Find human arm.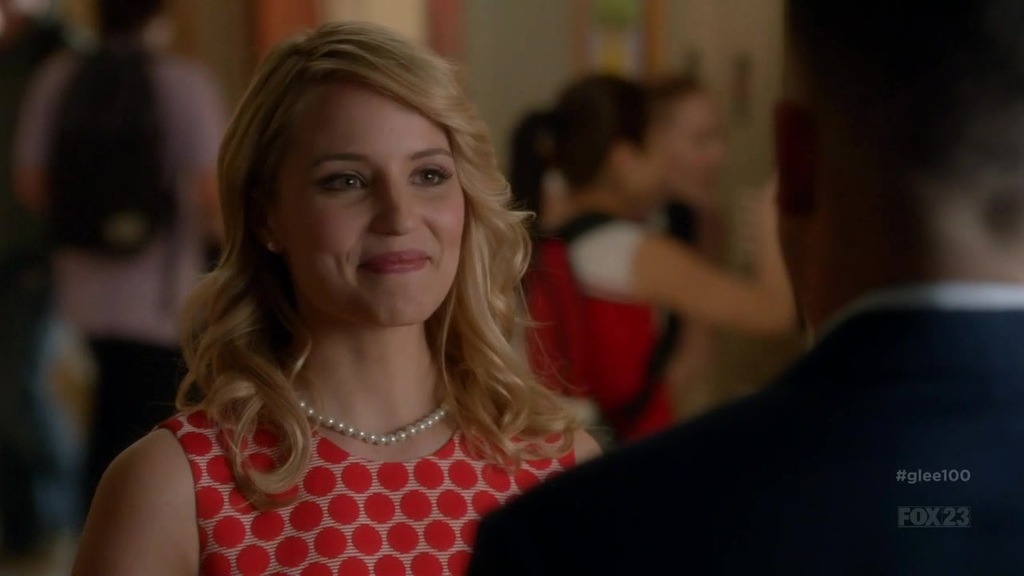
[550,402,616,482].
